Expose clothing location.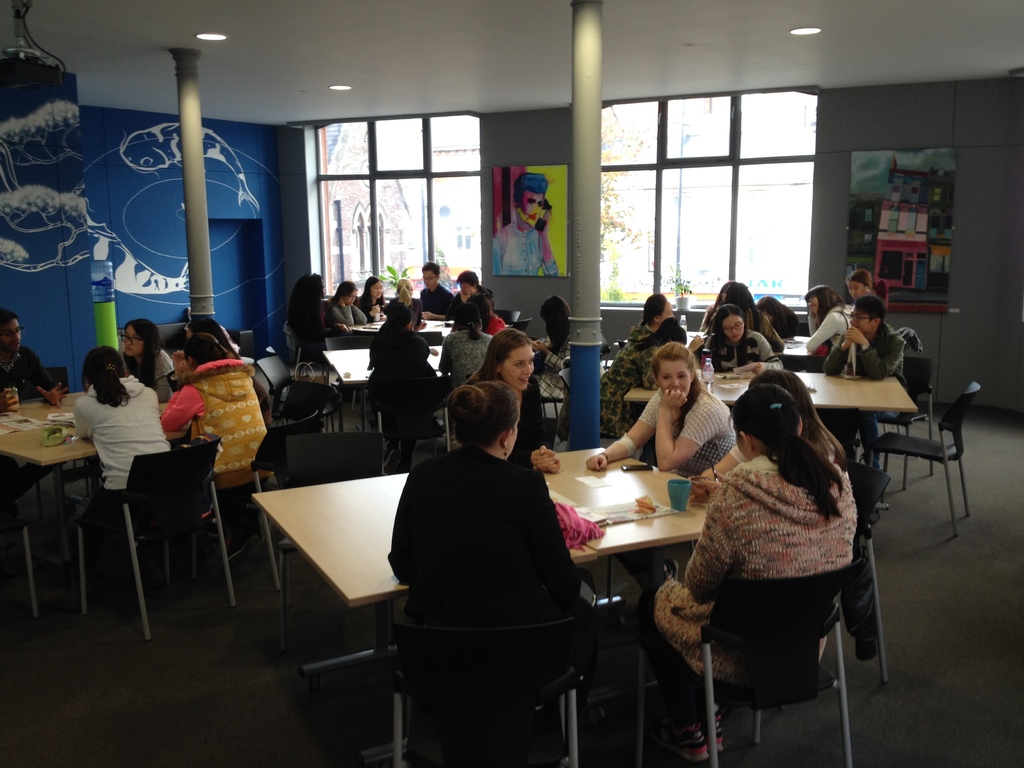
Exposed at Rect(421, 330, 493, 395).
